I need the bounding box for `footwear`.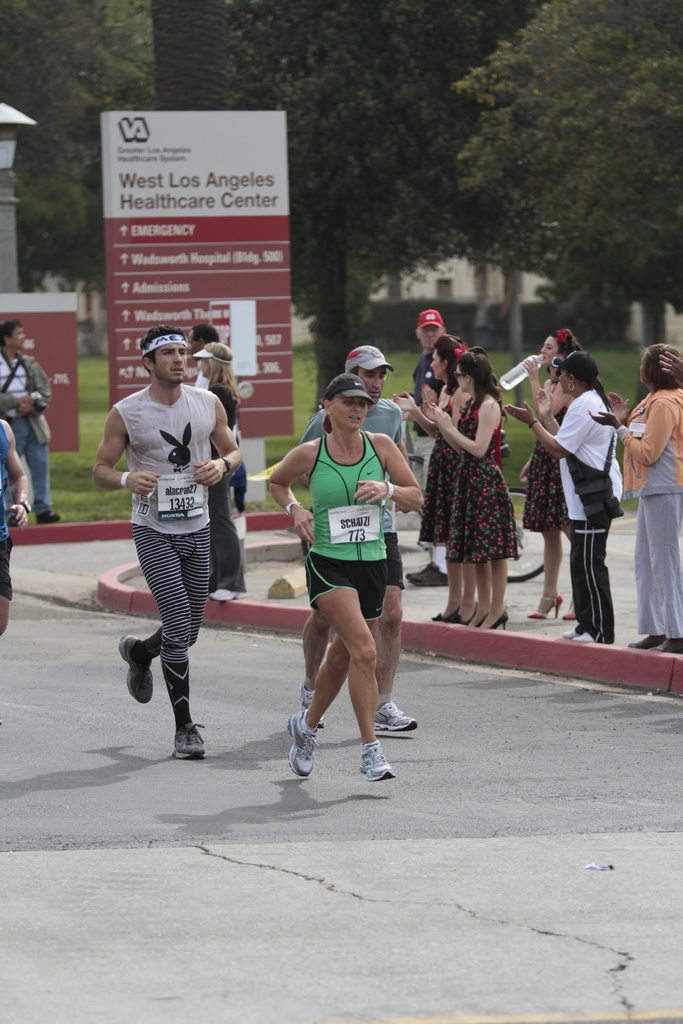
Here it is: bbox(434, 612, 447, 623).
